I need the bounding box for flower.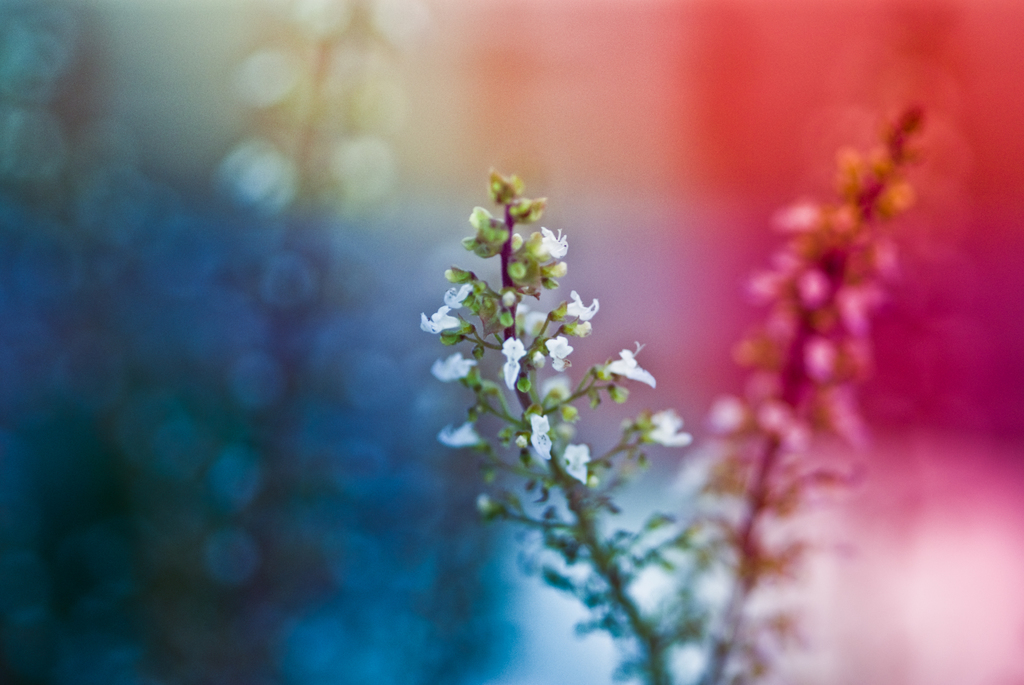
Here it is: x1=568, y1=281, x2=598, y2=325.
